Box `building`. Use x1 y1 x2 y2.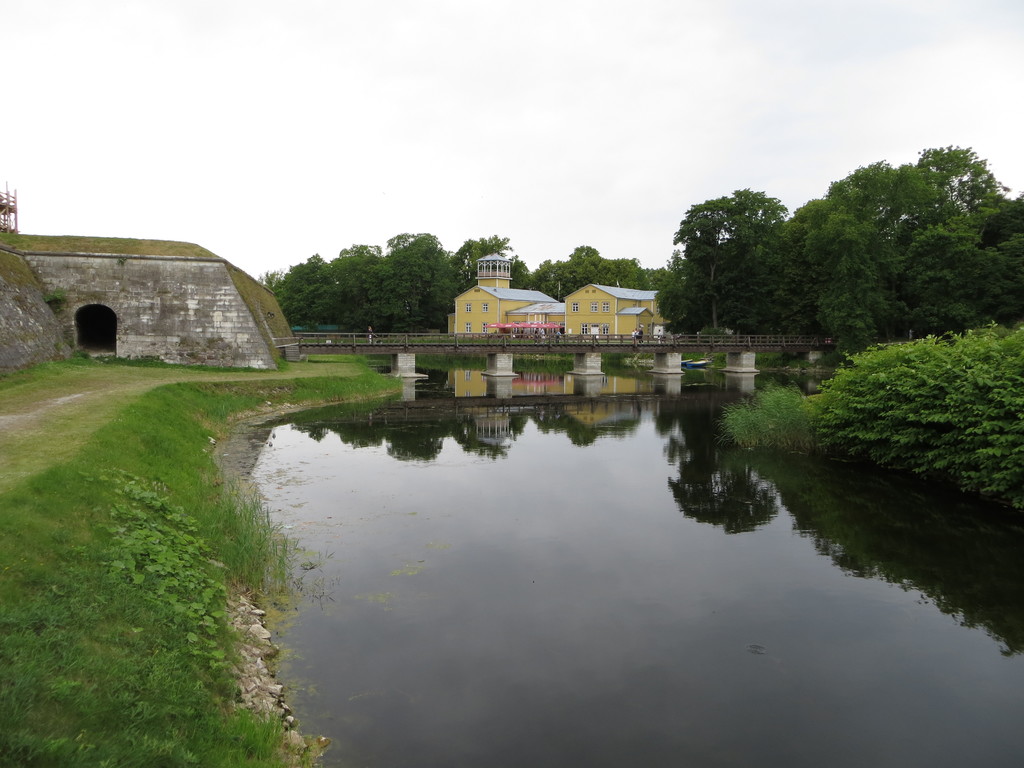
444 253 663 342.
